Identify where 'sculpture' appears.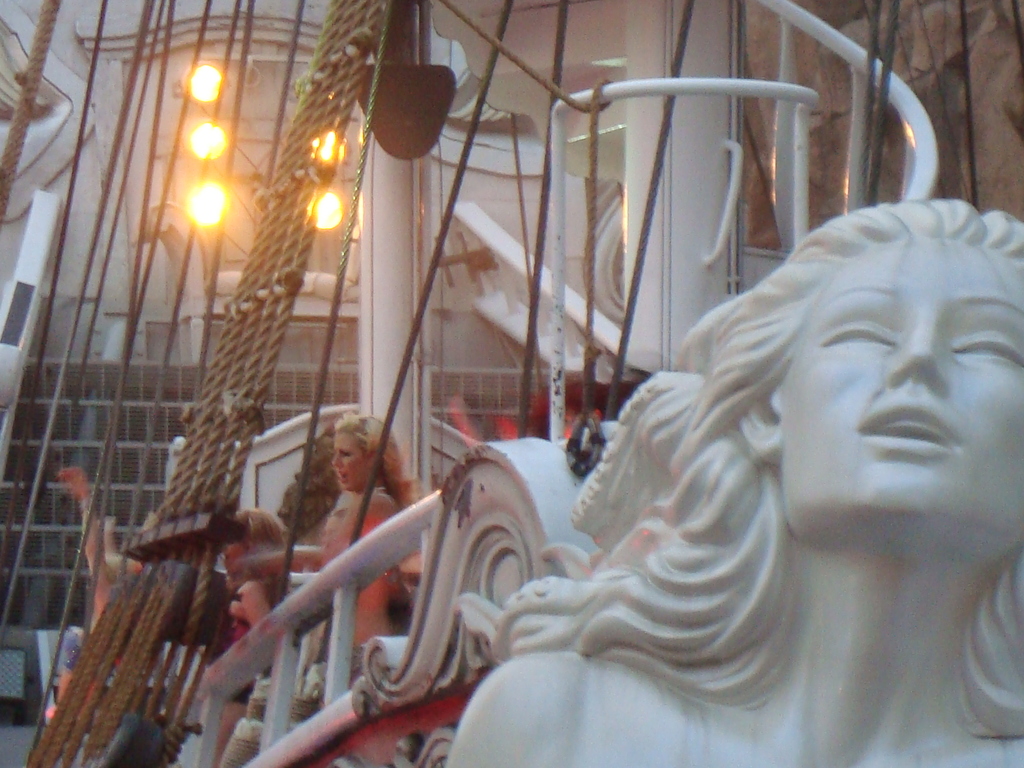
Appears at box=[540, 186, 1023, 740].
